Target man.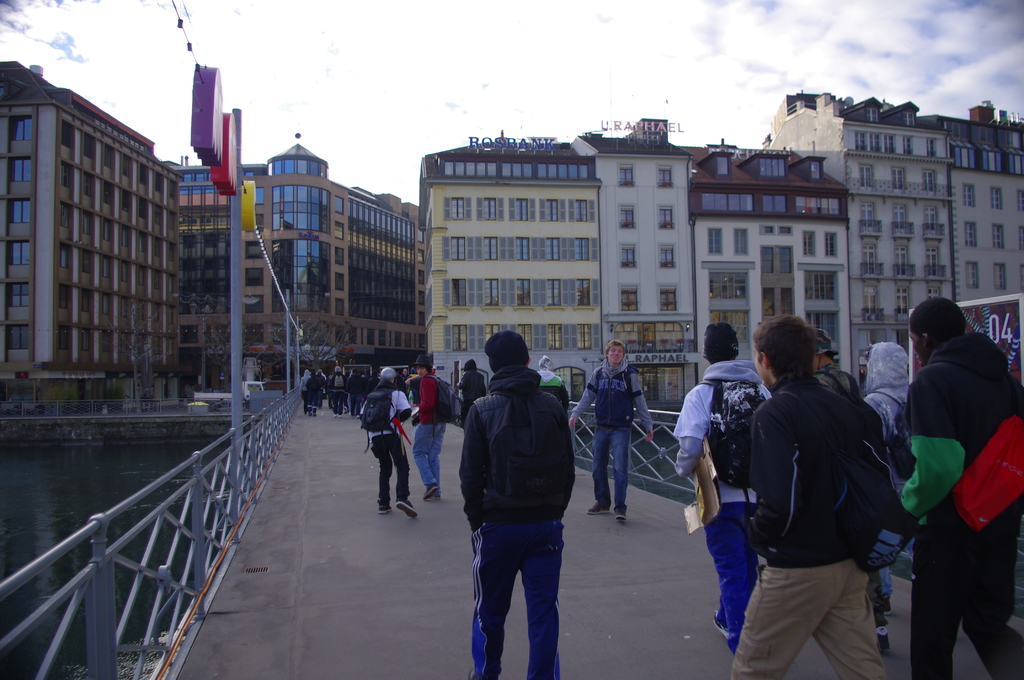
Target region: 668, 318, 777, 654.
